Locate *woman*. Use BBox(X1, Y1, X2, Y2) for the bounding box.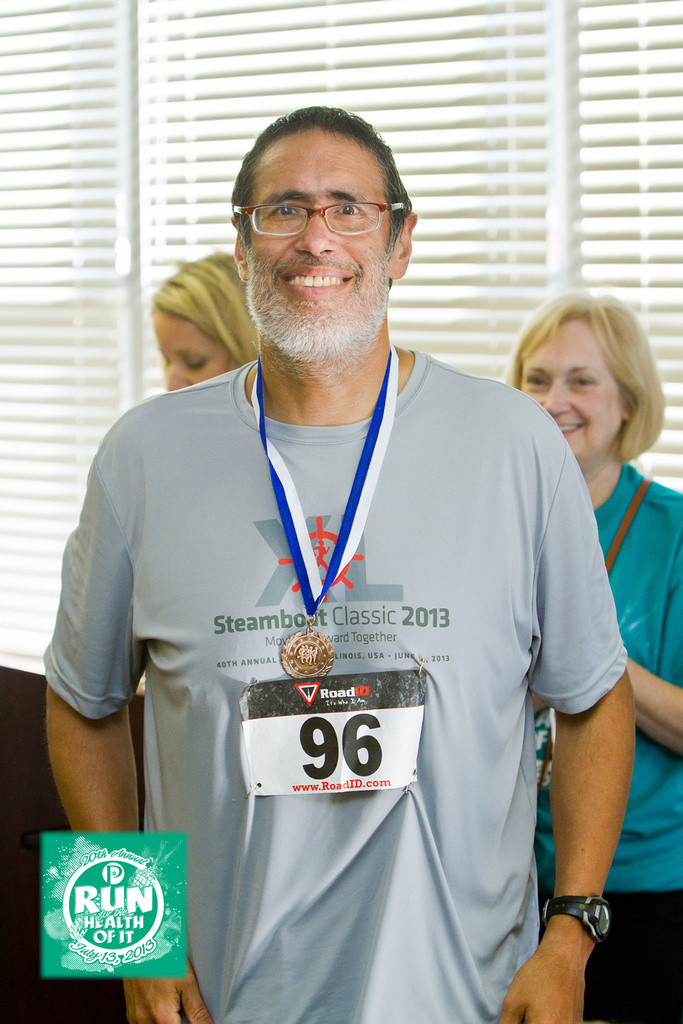
BBox(490, 284, 682, 1023).
